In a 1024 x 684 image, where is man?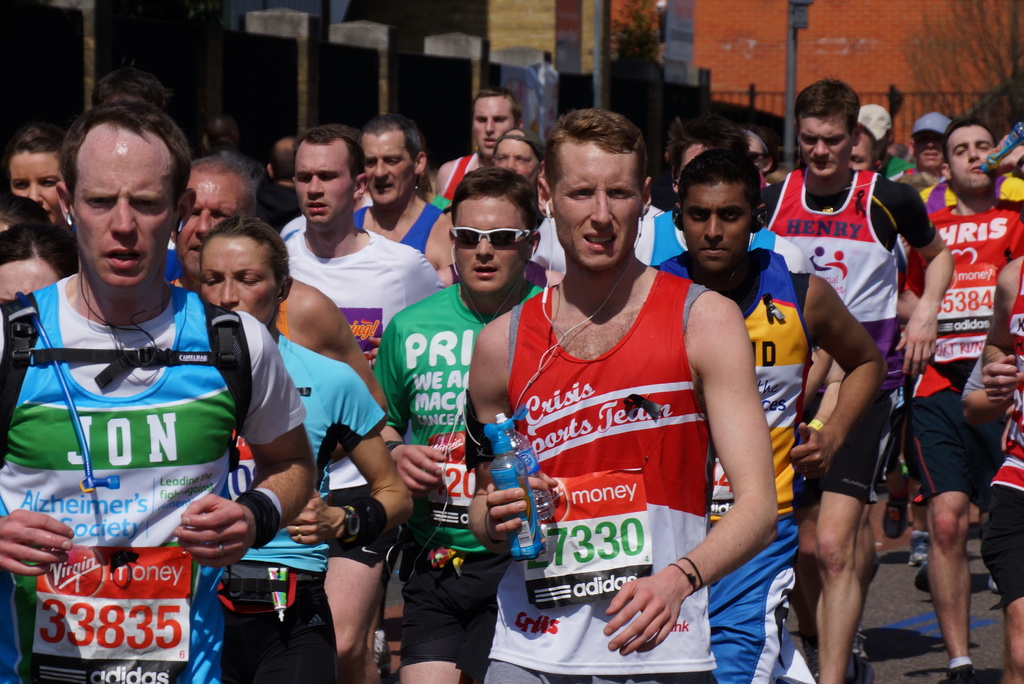
select_region(634, 143, 881, 683).
